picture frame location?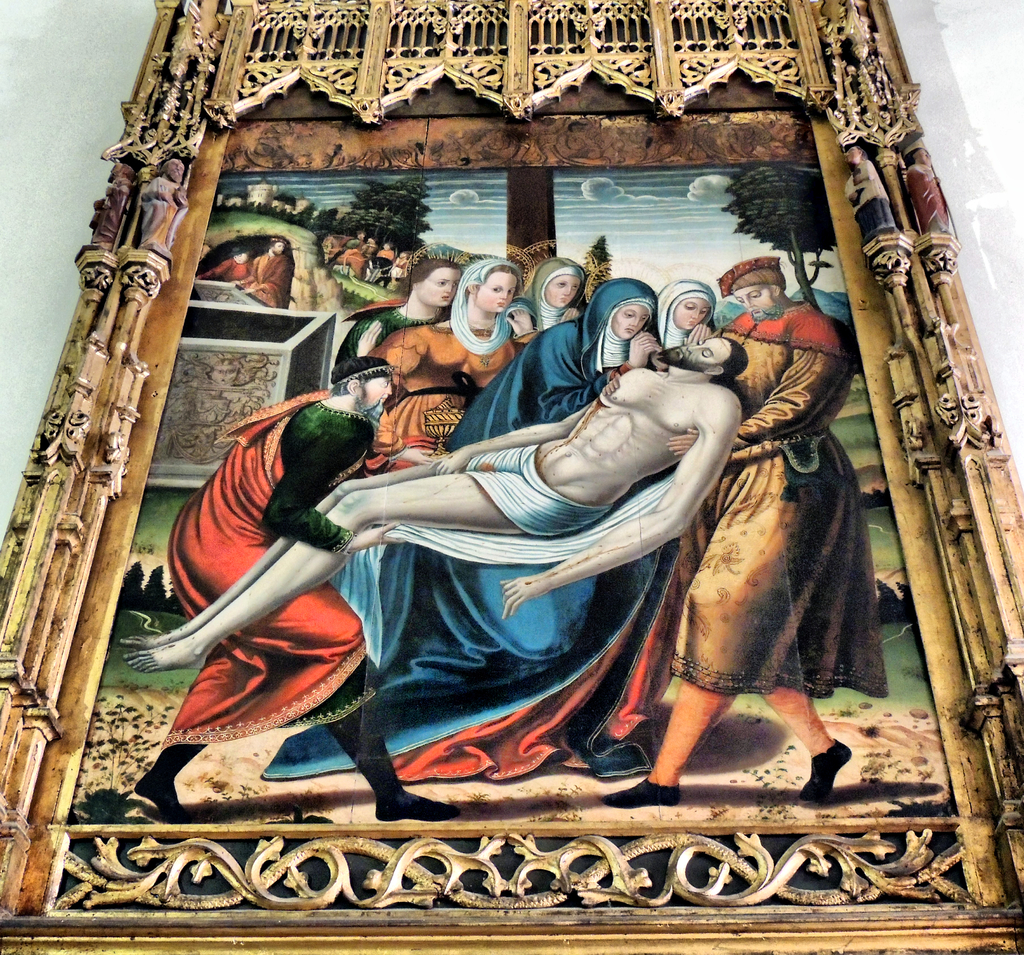
(left=0, top=0, right=1023, bottom=948)
